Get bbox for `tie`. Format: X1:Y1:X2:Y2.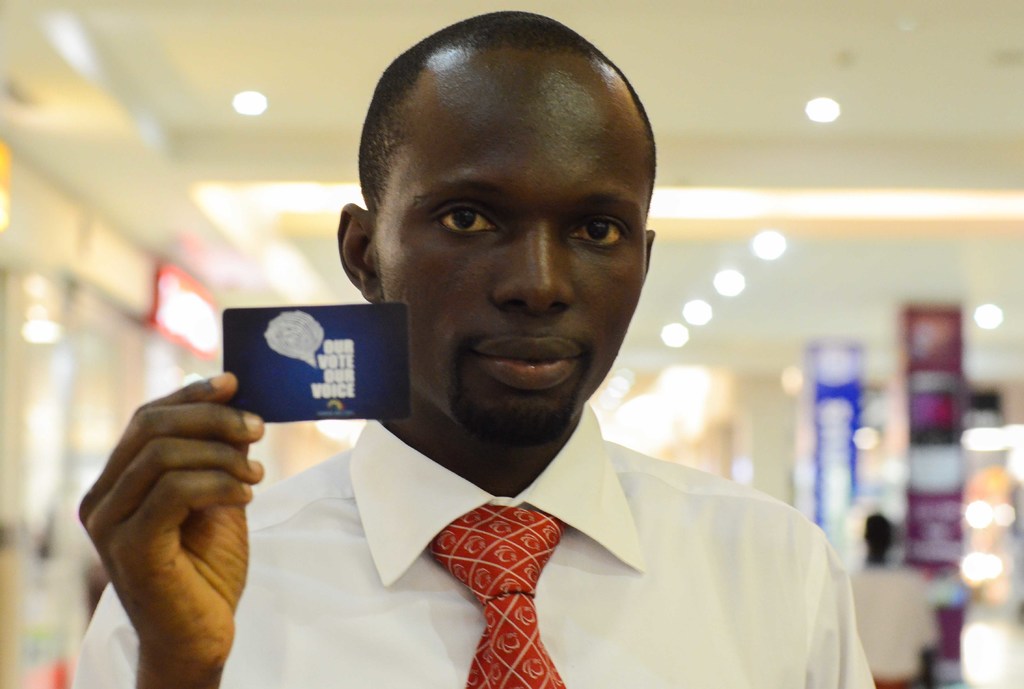
420:508:562:688.
